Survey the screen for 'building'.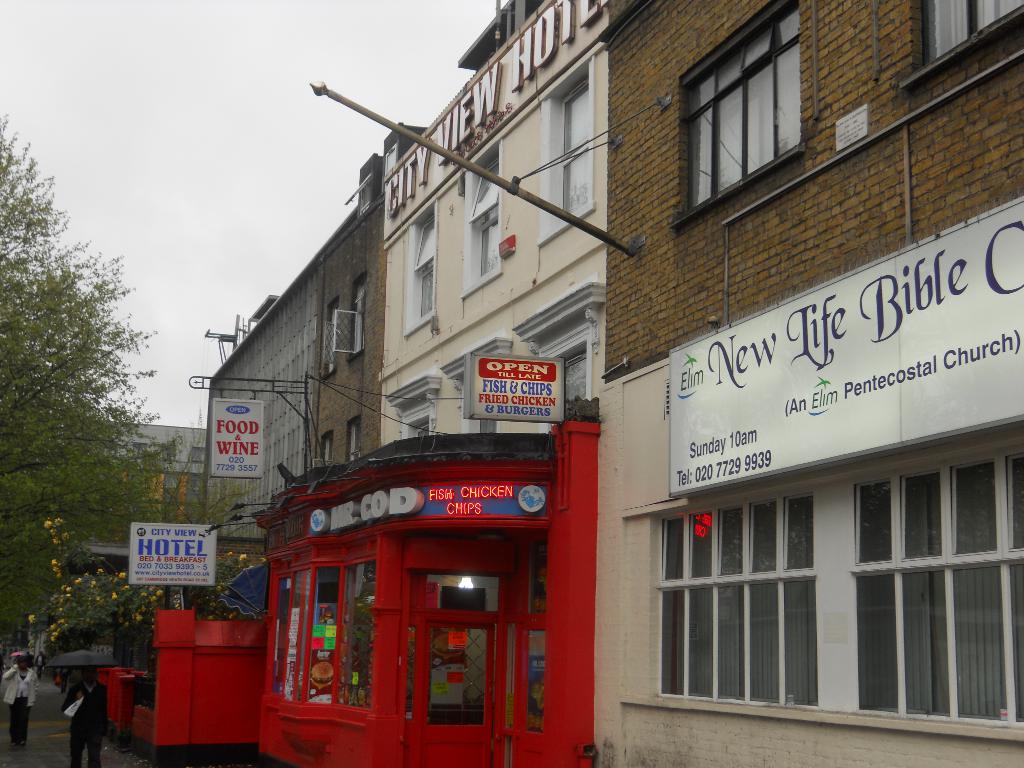
Survey found: 76:420:204:559.
